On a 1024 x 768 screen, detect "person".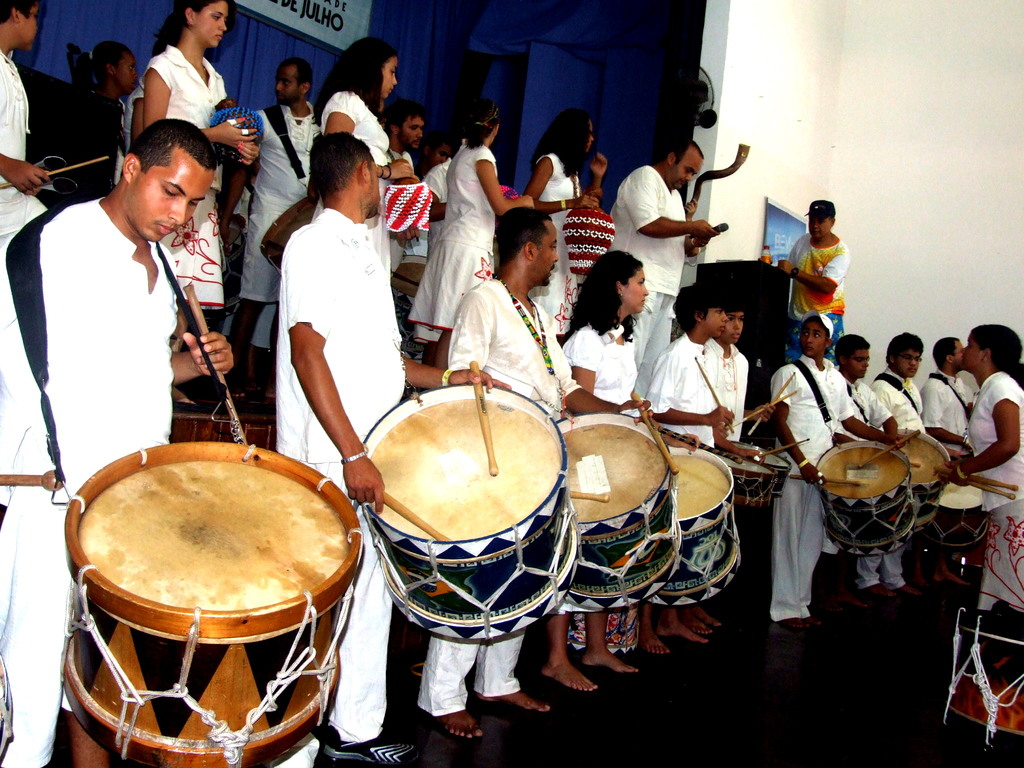
[269,122,428,766].
